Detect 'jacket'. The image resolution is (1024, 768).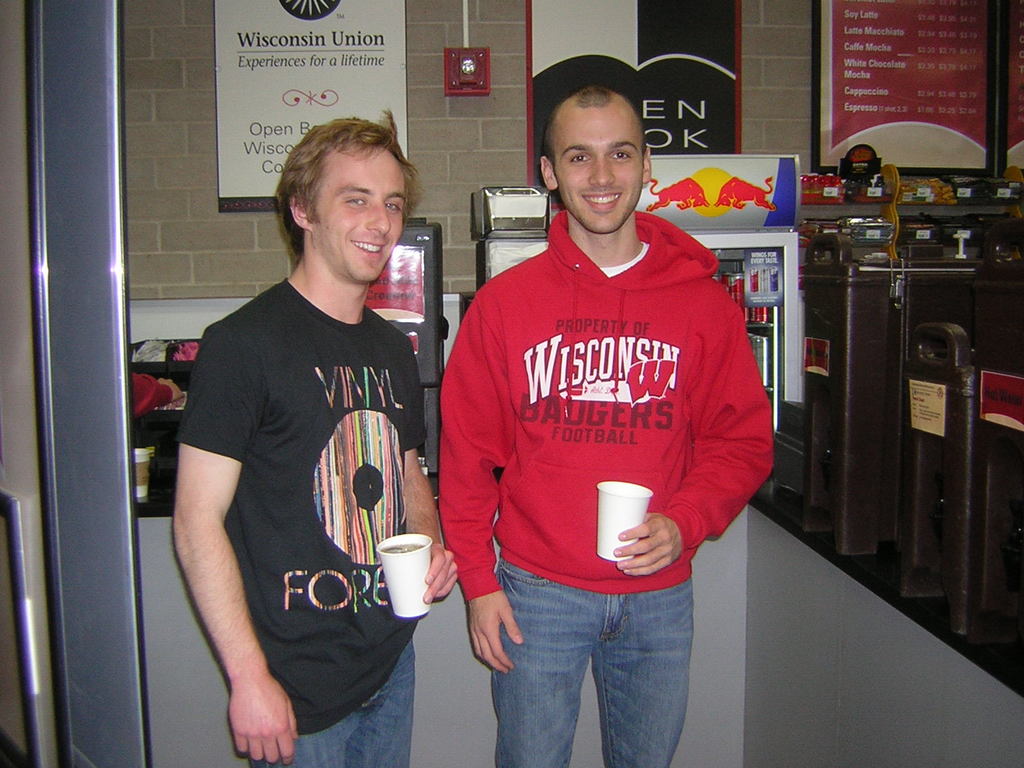
rect(435, 167, 776, 645).
